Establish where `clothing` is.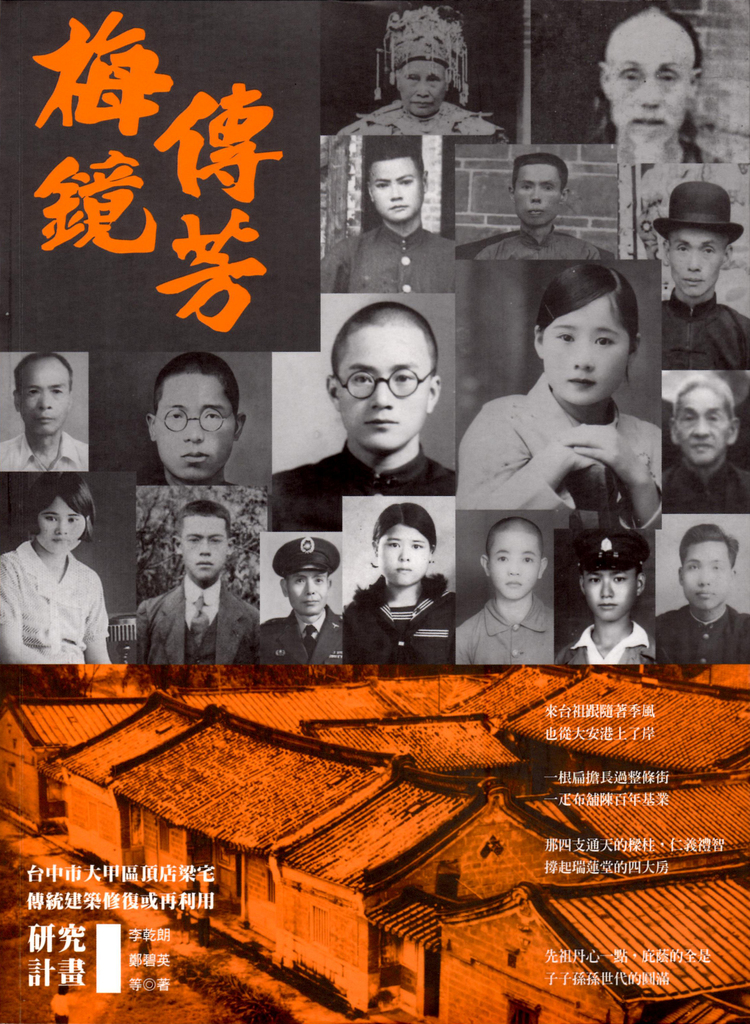
Established at box(562, 614, 651, 669).
